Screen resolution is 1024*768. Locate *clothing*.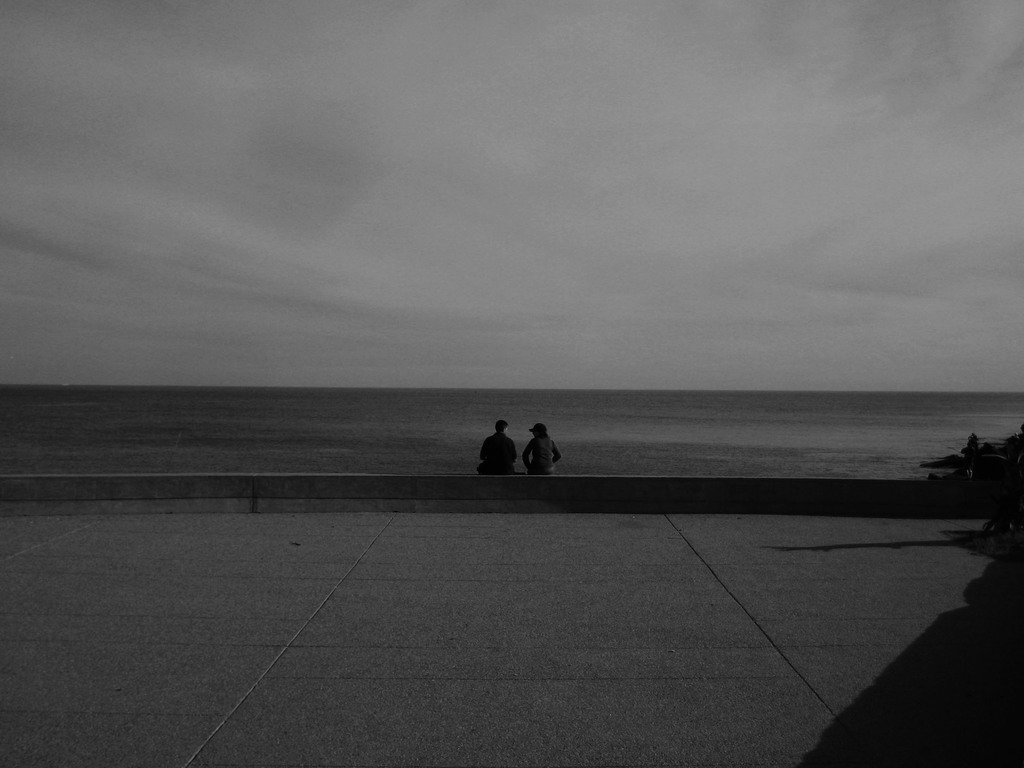
left=479, top=429, right=518, bottom=477.
